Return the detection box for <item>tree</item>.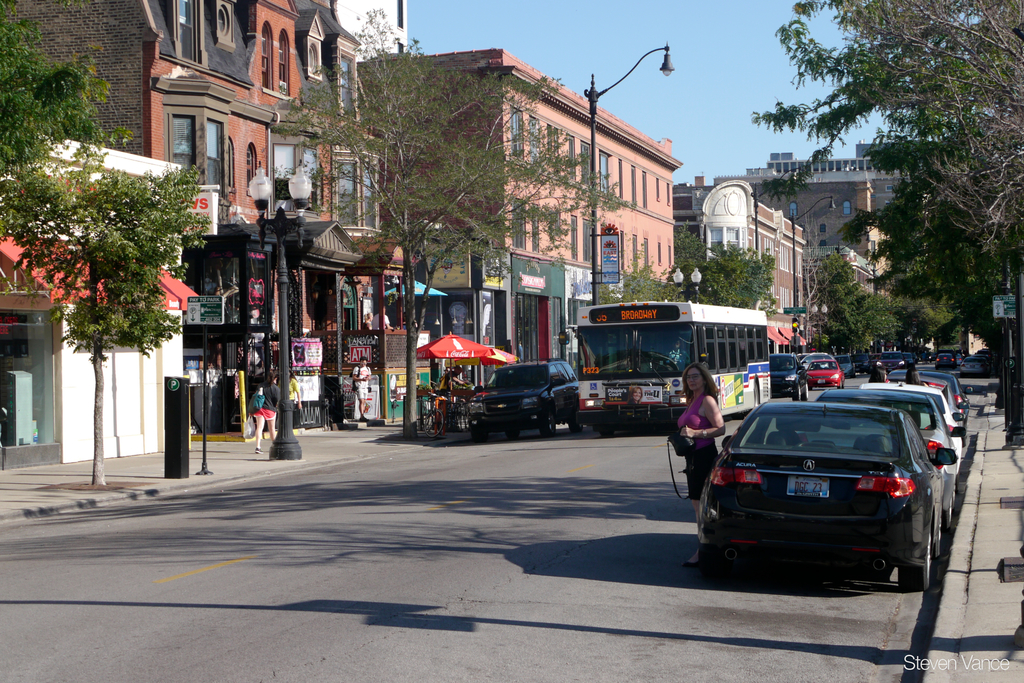
region(742, 0, 1023, 298).
